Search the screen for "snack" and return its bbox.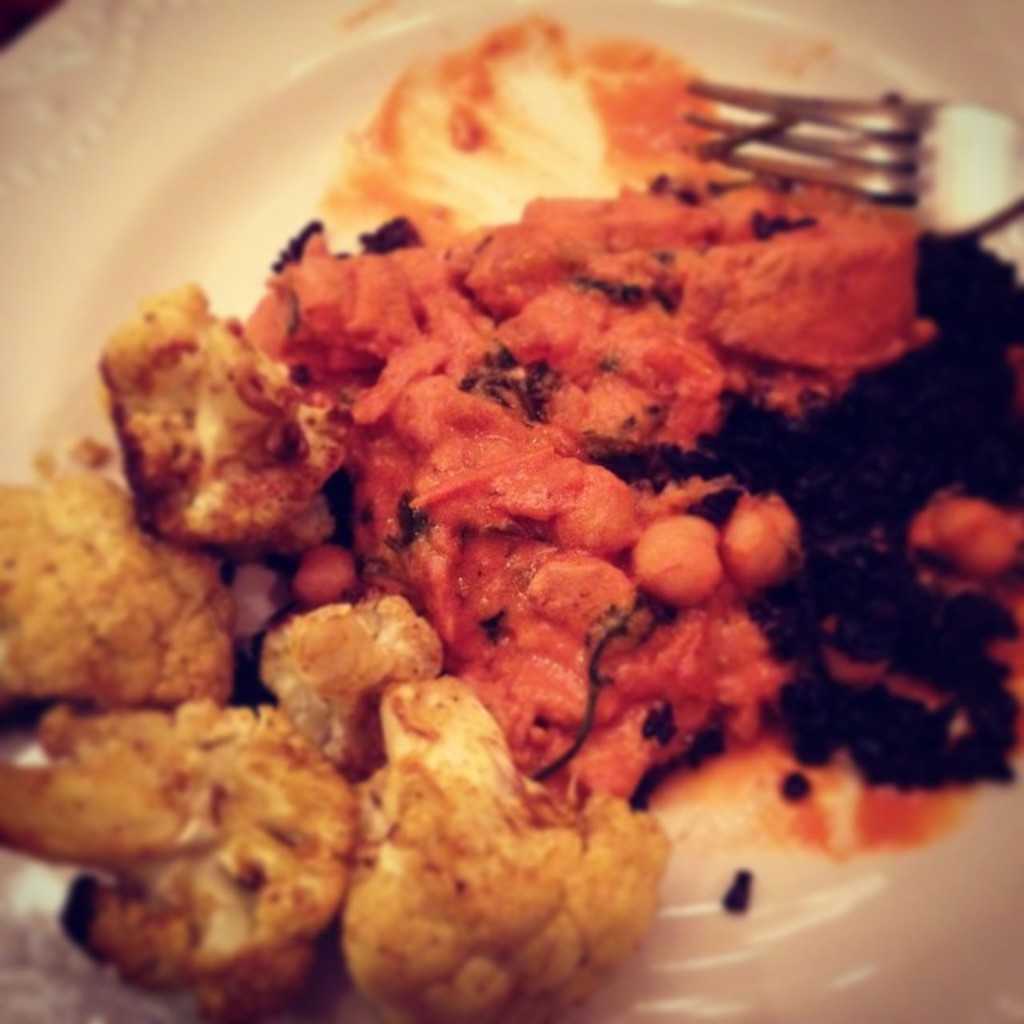
Found: (left=0, top=3, right=1022, bottom=1022).
